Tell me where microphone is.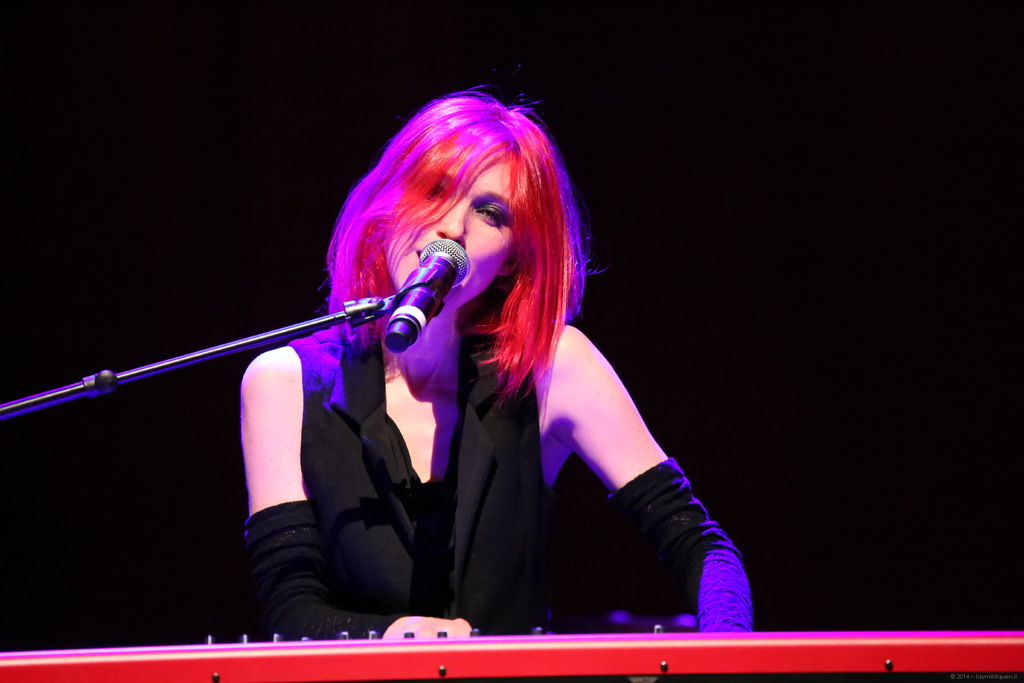
microphone is at 381 237 474 356.
